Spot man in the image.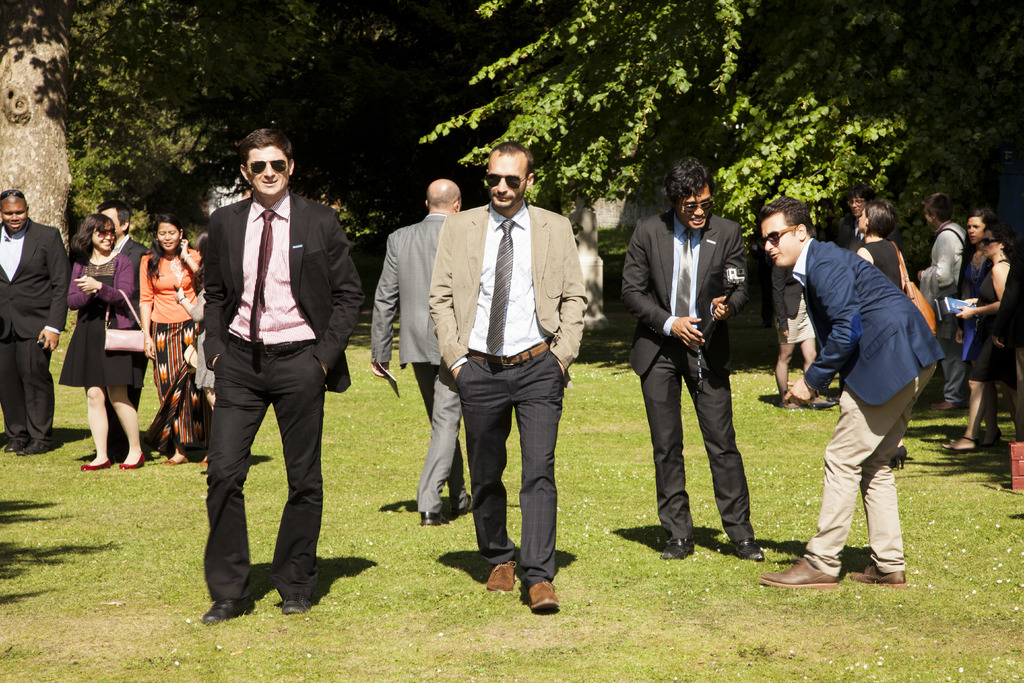
man found at box(428, 139, 588, 608).
